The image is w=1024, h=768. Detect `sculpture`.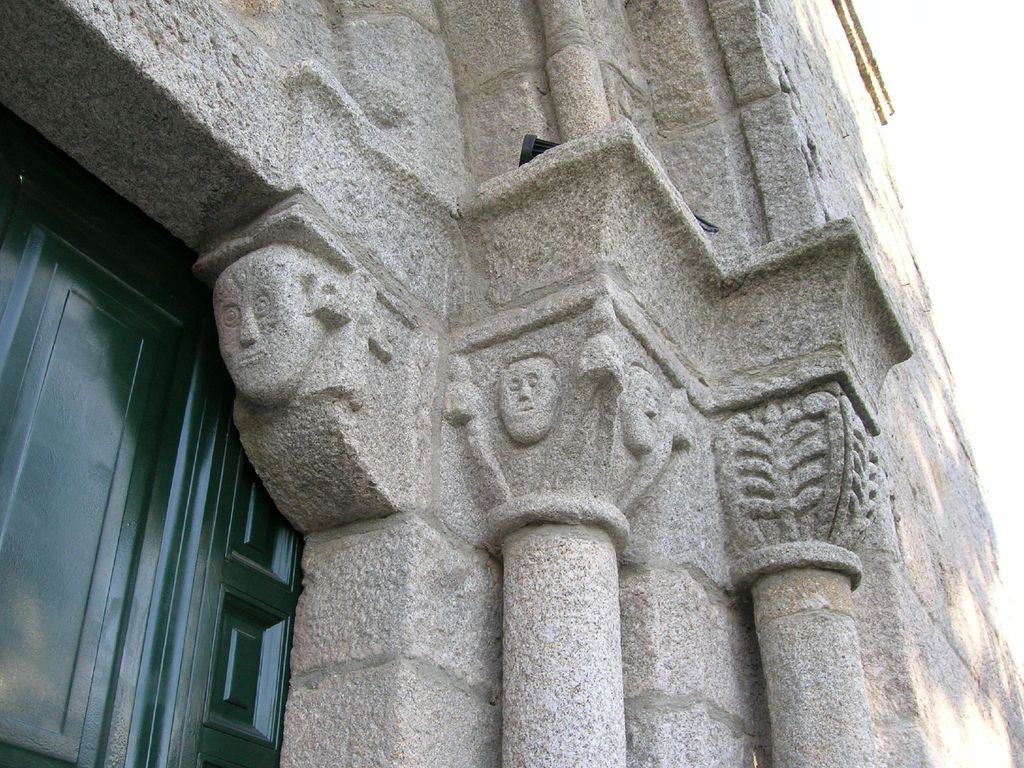
Detection: (620,365,652,454).
